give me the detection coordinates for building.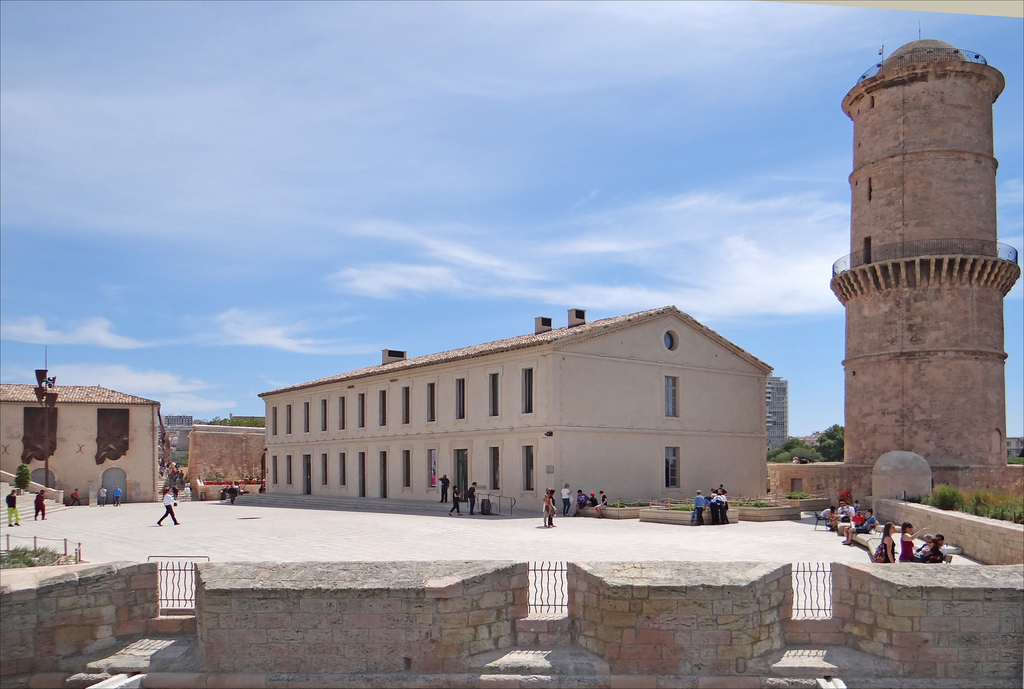
pyautogui.locateOnScreen(254, 298, 775, 515).
